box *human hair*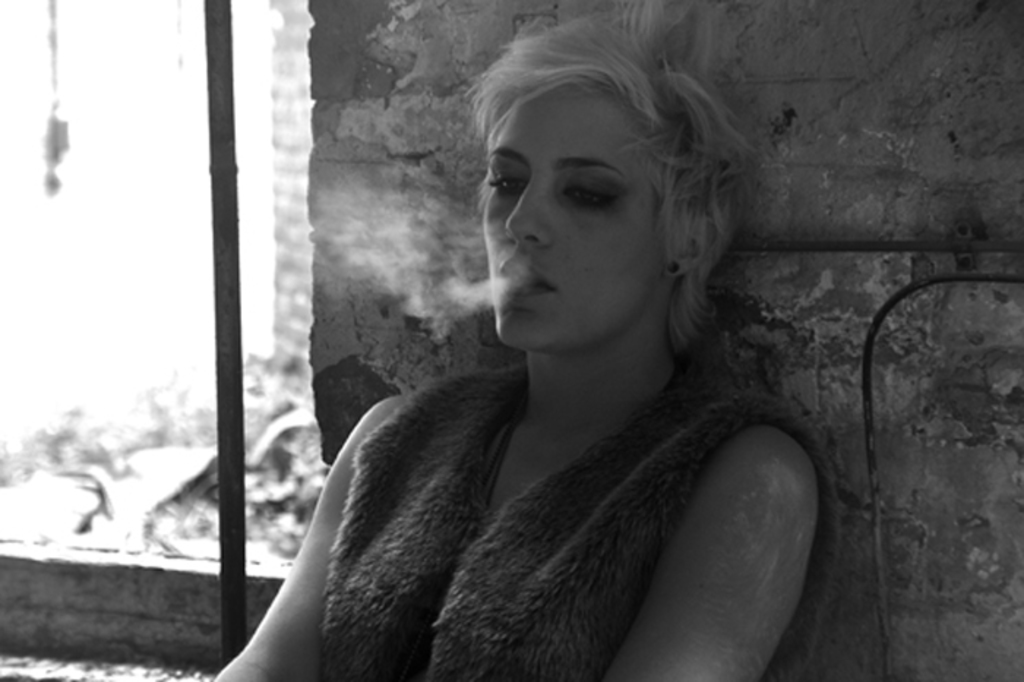
detection(453, 15, 759, 407)
